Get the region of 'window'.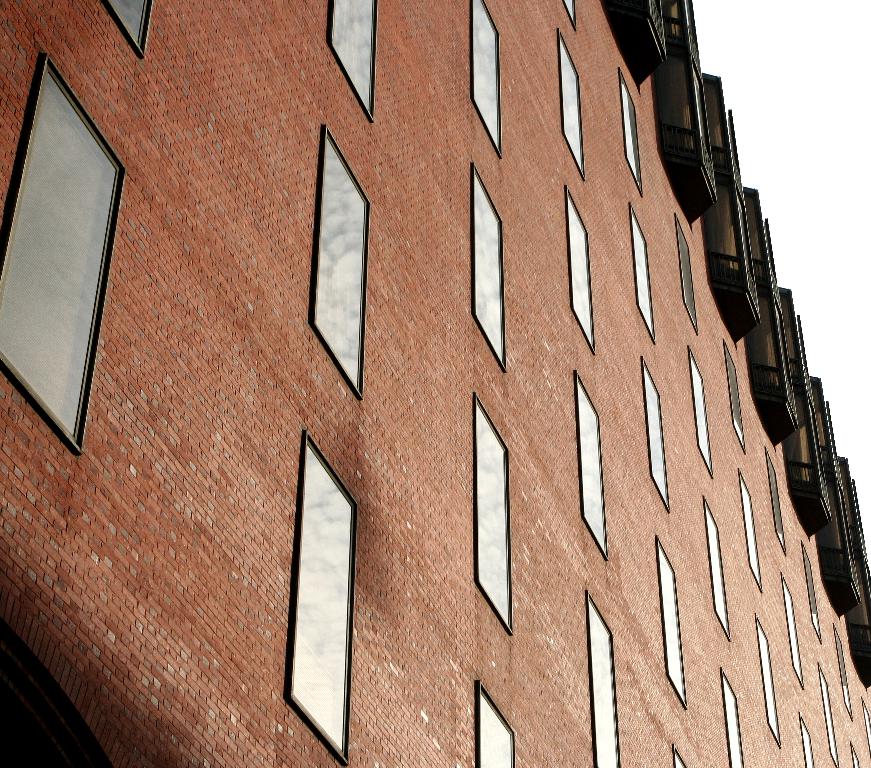
686, 348, 712, 474.
